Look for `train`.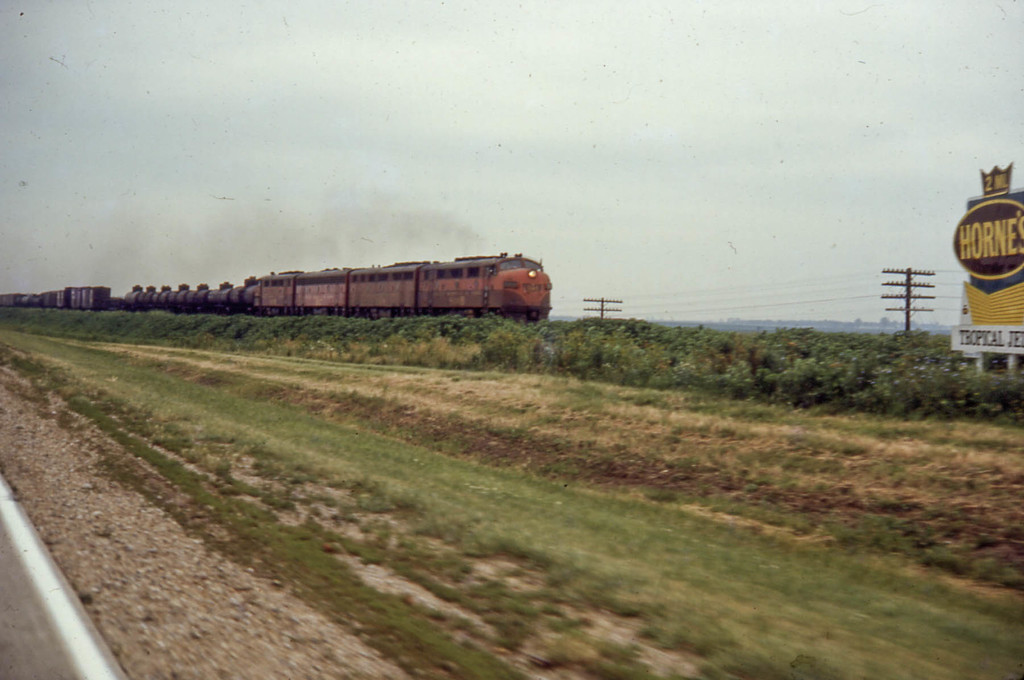
Found: (left=0, top=250, right=554, bottom=329).
